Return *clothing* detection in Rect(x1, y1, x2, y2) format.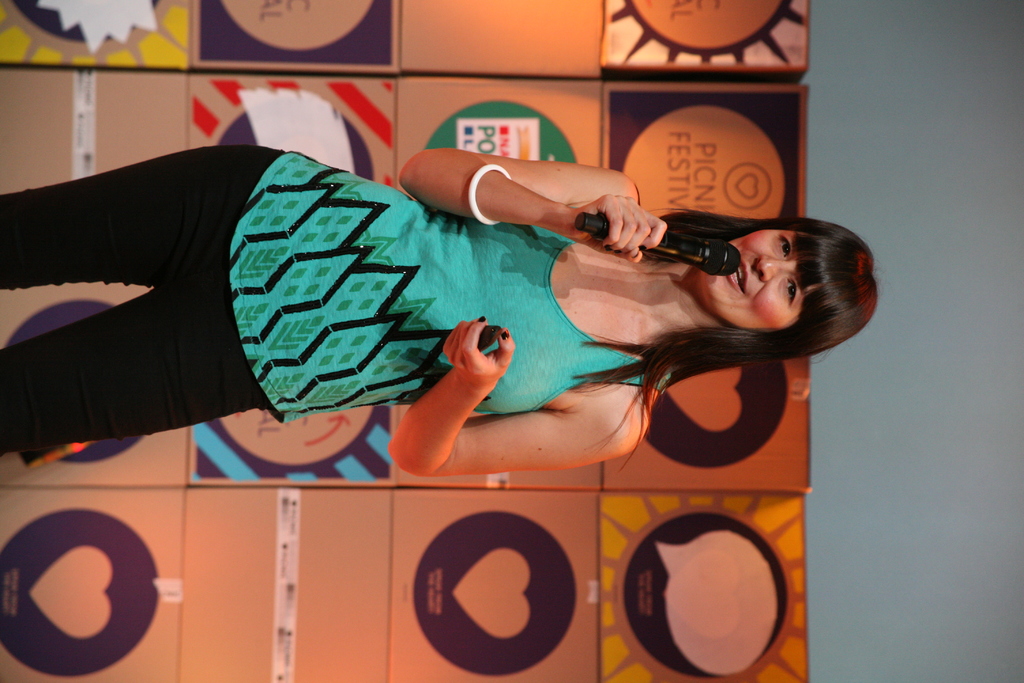
Rect(9, 110, 339, 473).
